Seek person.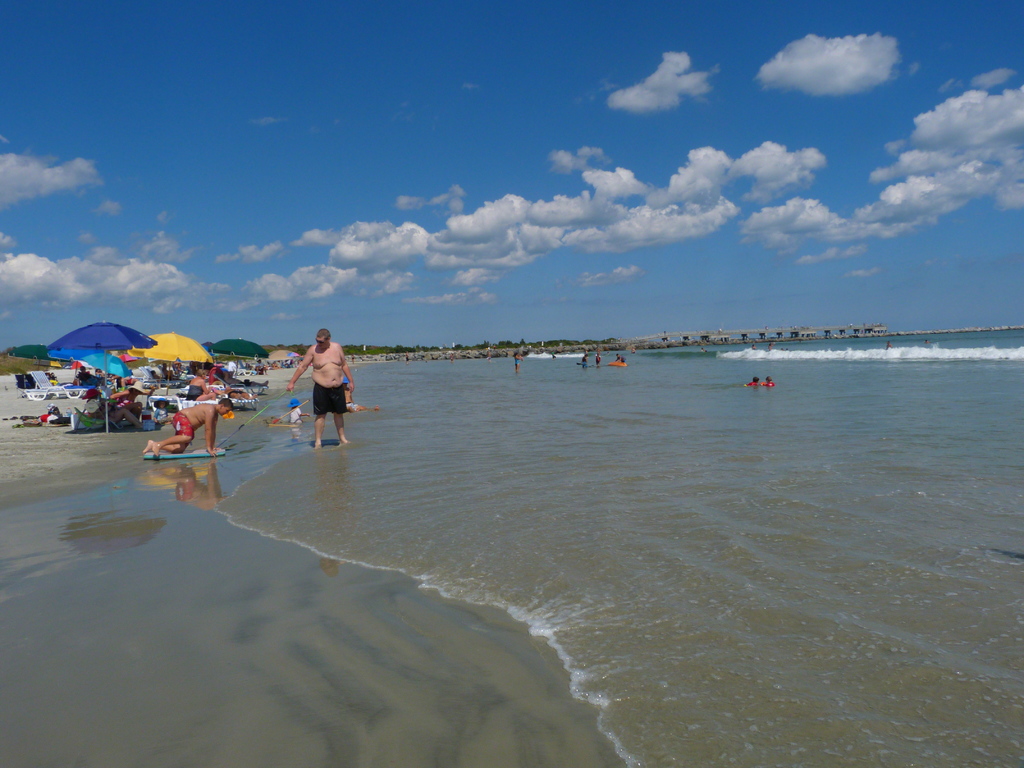
Rect(761, 373, 771, 387).
